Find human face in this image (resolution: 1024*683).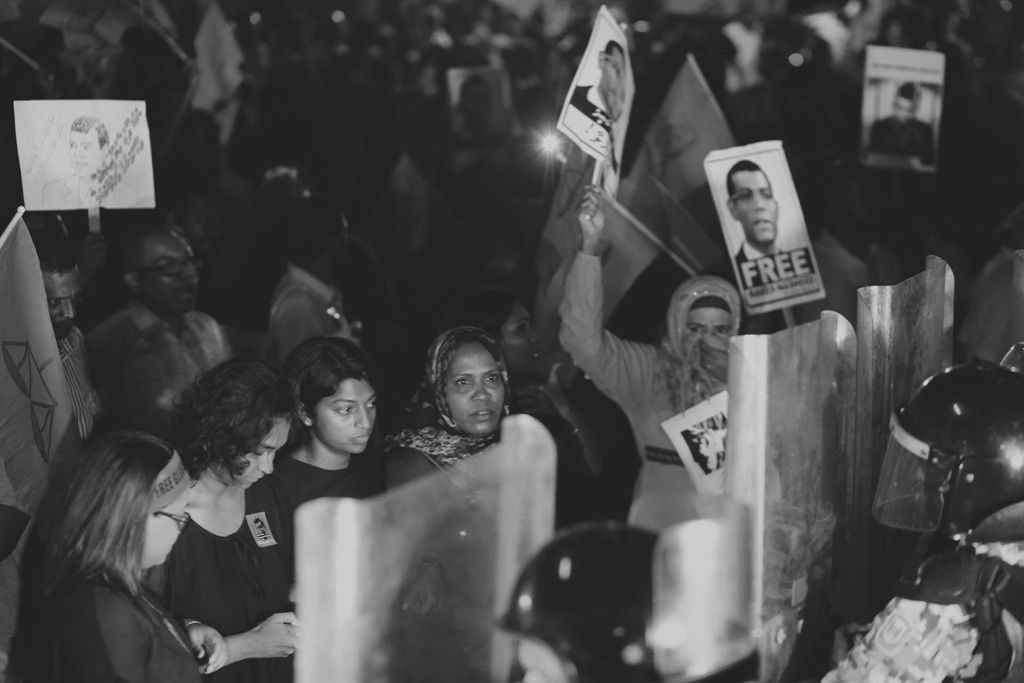
[left=311, top=375, right=377, bottom=454].
